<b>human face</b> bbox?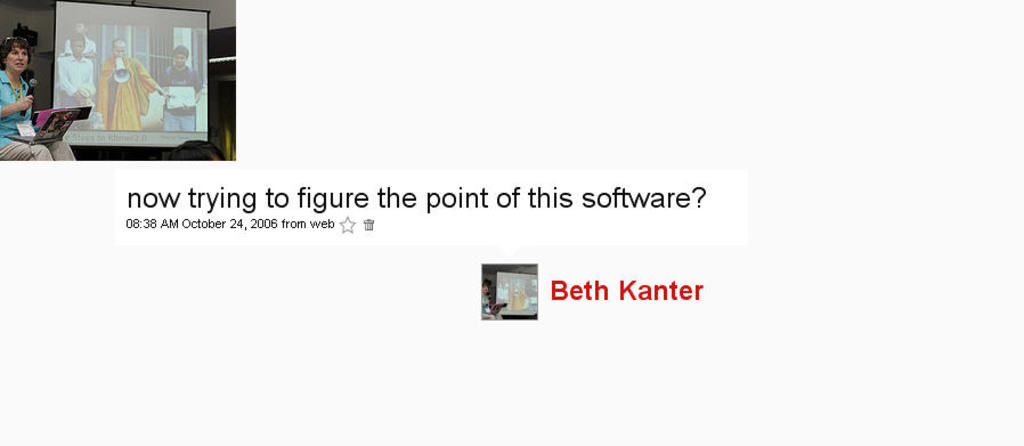
pyautogui.locateOnScreen(73, 18, 88, 35)
